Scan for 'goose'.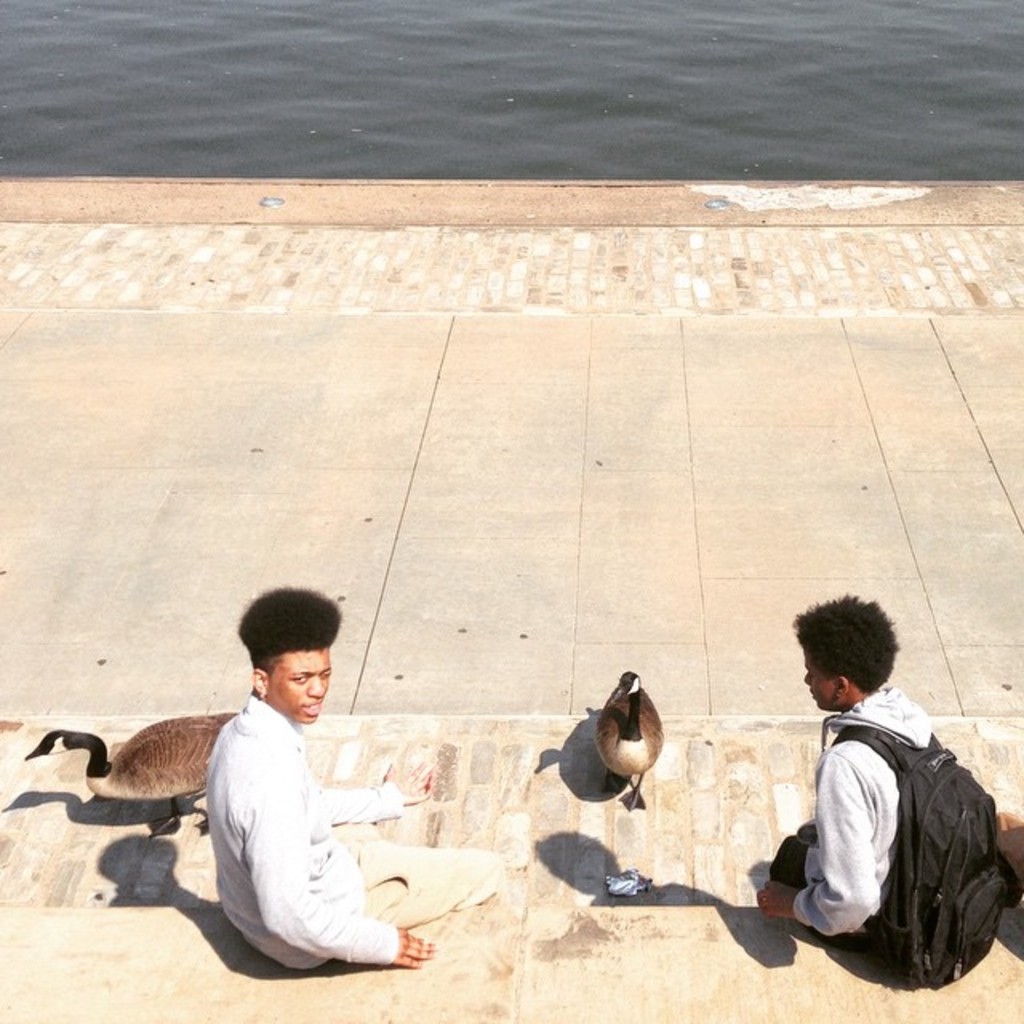
Scan result: rect(598, 667, 666, 813).
